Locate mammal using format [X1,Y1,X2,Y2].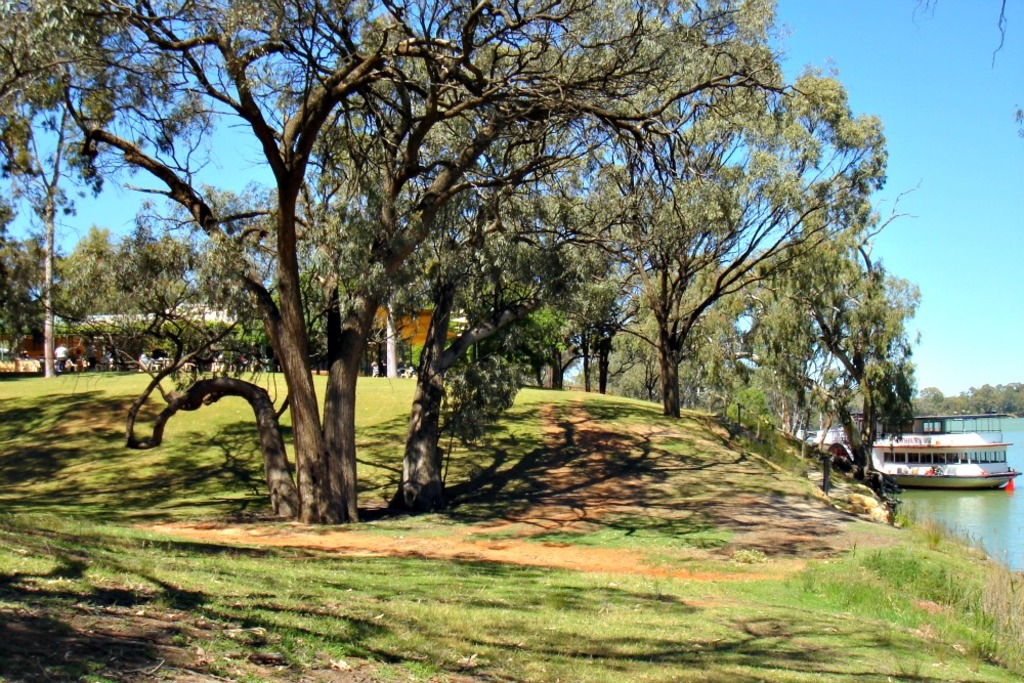
[50,341,71,371].
